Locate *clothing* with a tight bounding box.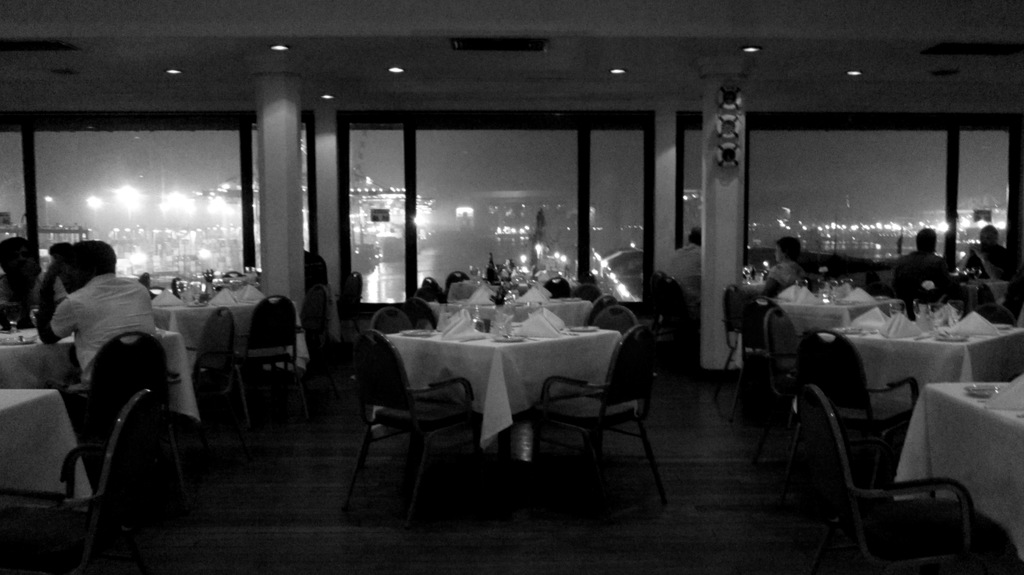
detection(764, 255, 808, 290).
